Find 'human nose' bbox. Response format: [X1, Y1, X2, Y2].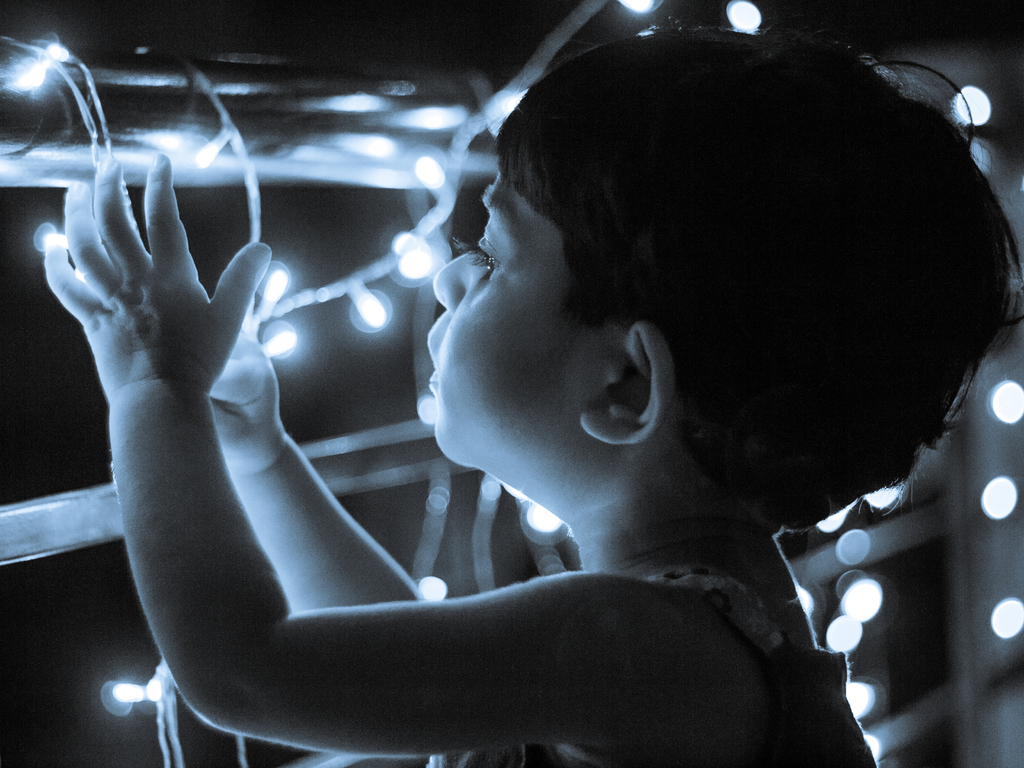
[433, 245, 479, 316].
